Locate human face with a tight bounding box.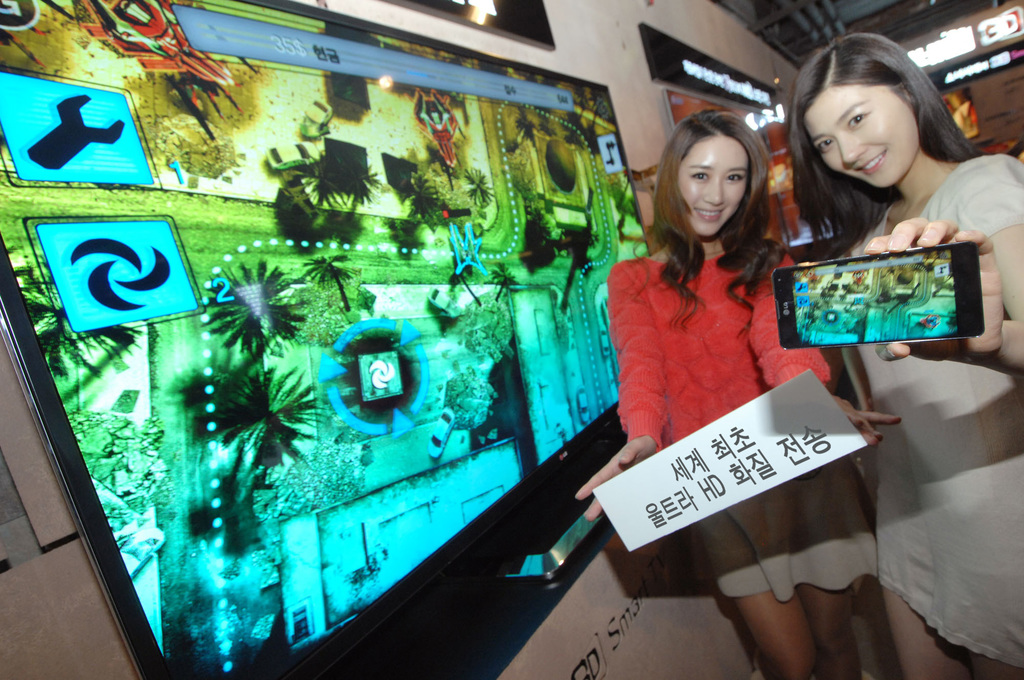
[681, 135, 752, 238].
